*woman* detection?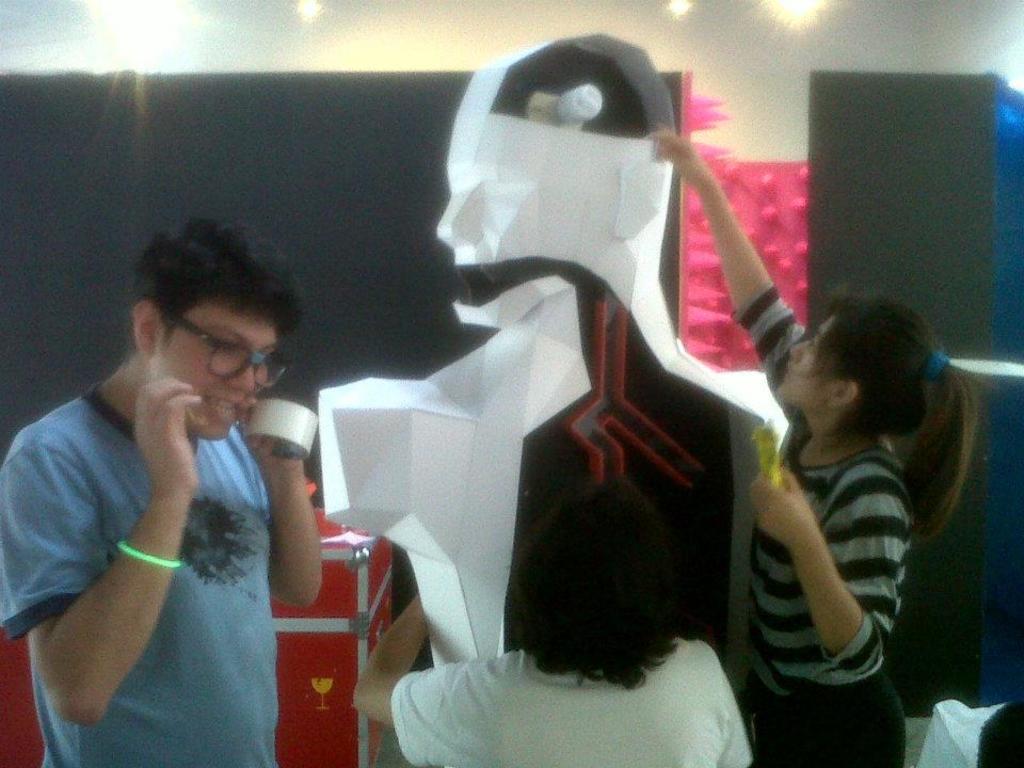
box(644, 119, 992, 767)
